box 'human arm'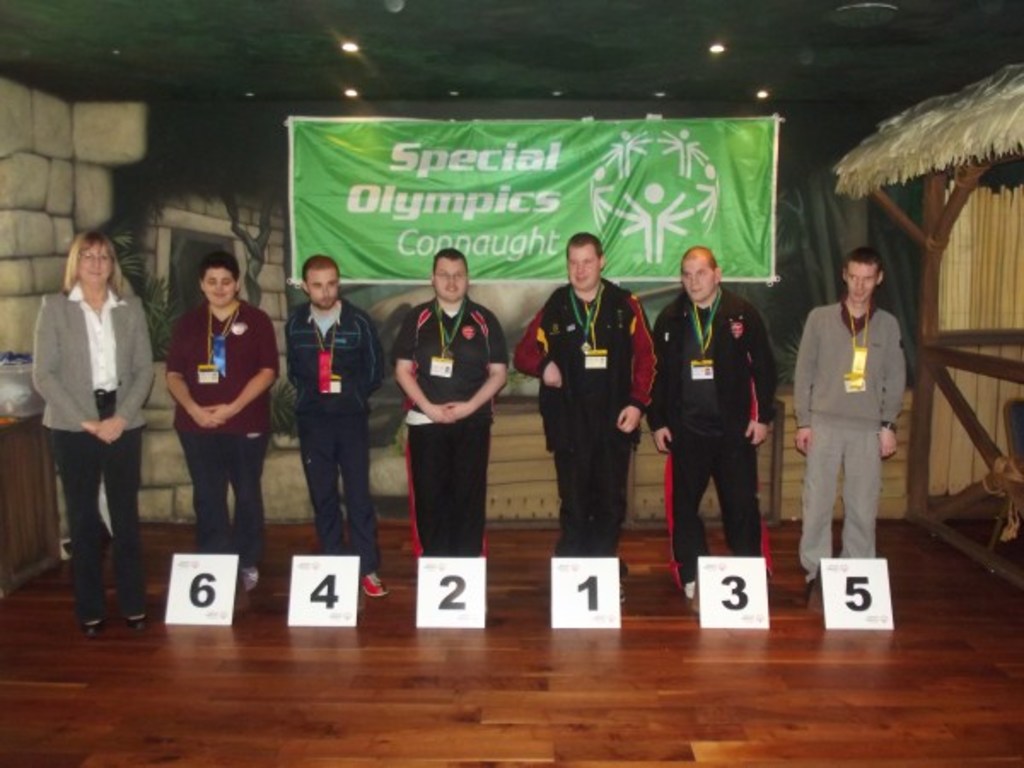
BBox(657, 304, 679, 440)
